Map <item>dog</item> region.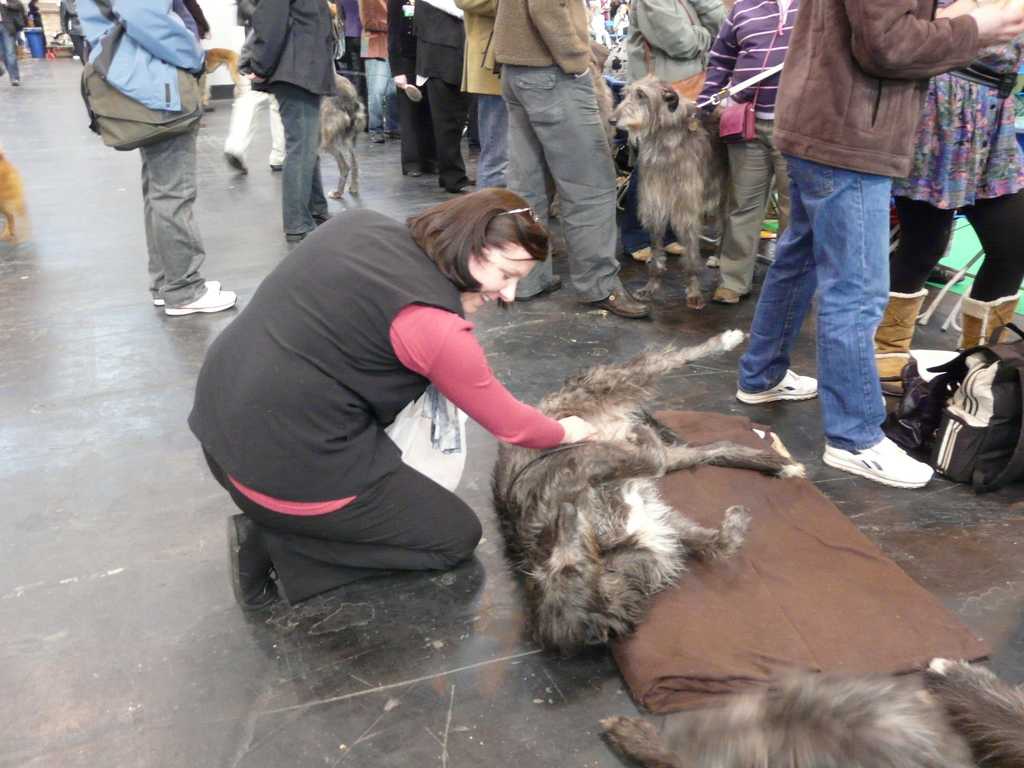
Mapped to 599/657/1023/767.
